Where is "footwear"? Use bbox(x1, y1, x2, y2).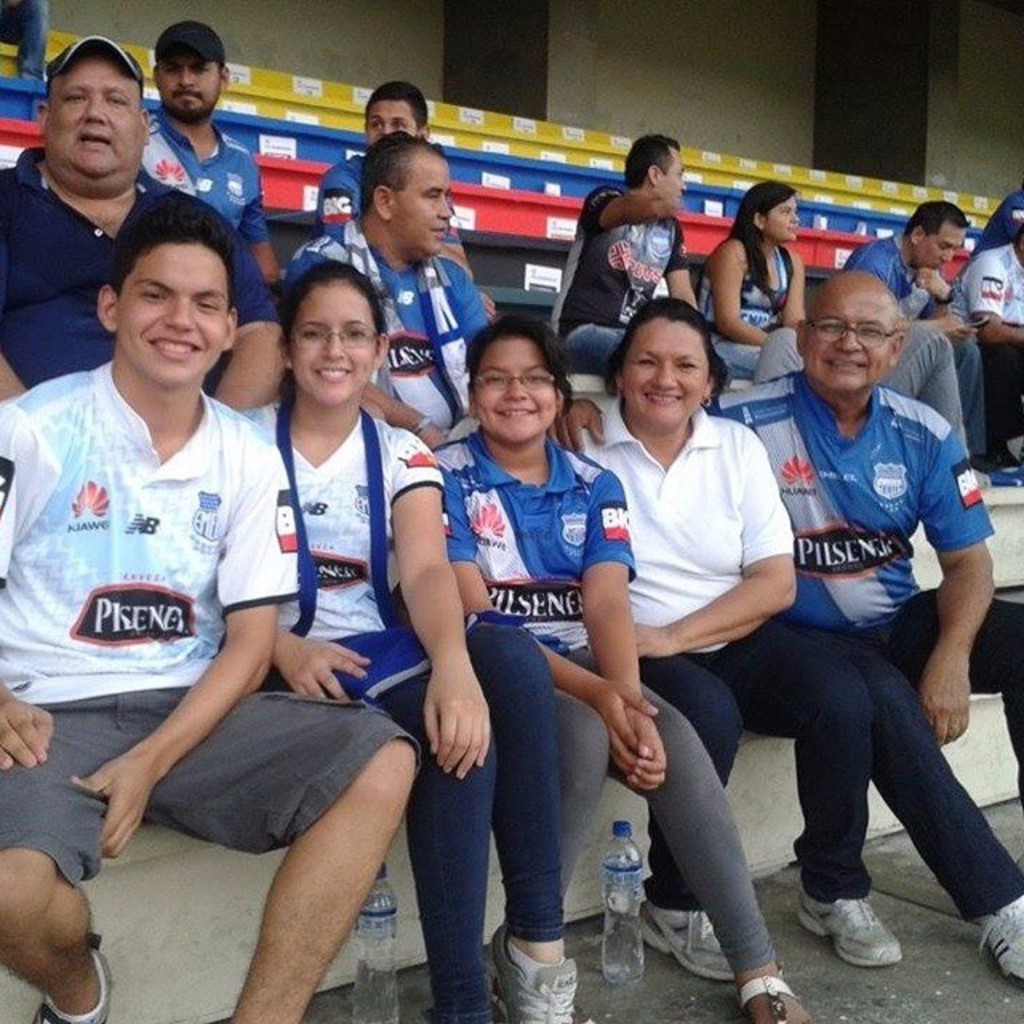
bbox(645, 899, 734, 984).
